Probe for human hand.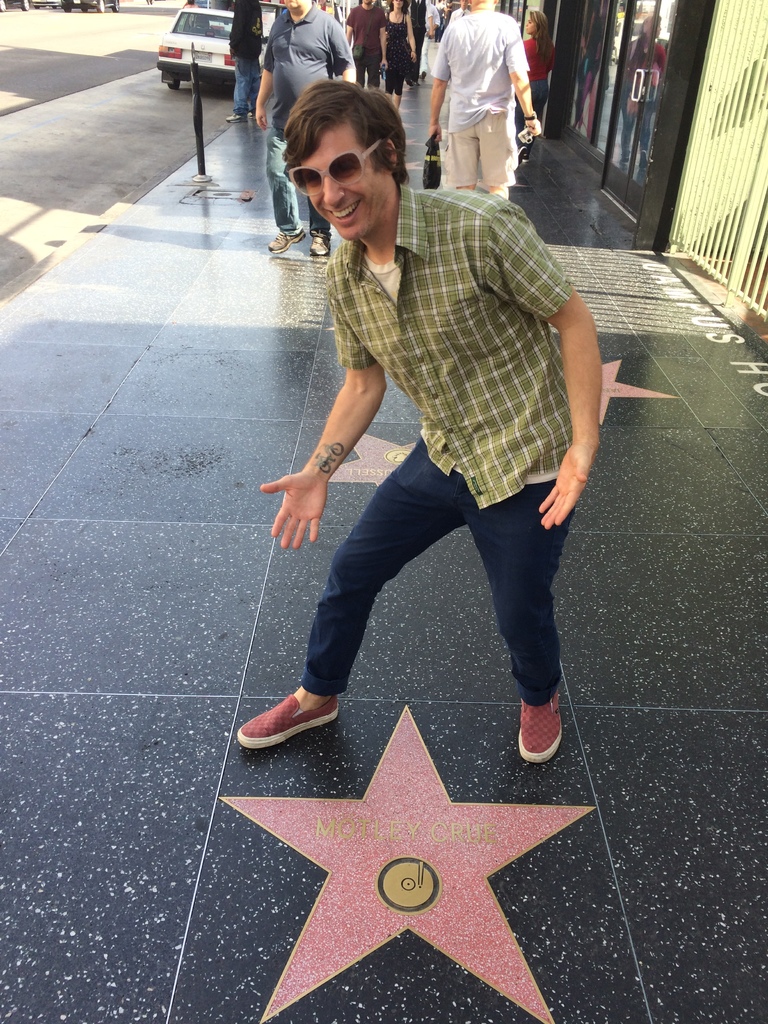
Probe result: box(427, 127, 444, 147).
